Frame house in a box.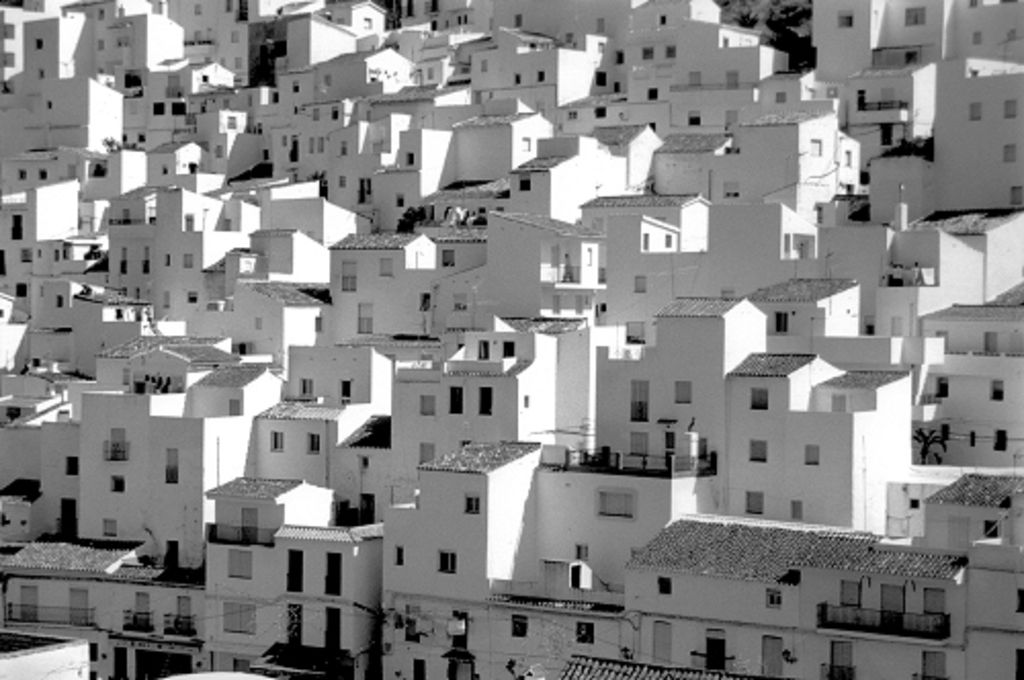
bbox=(332, 49, 422, 107).
